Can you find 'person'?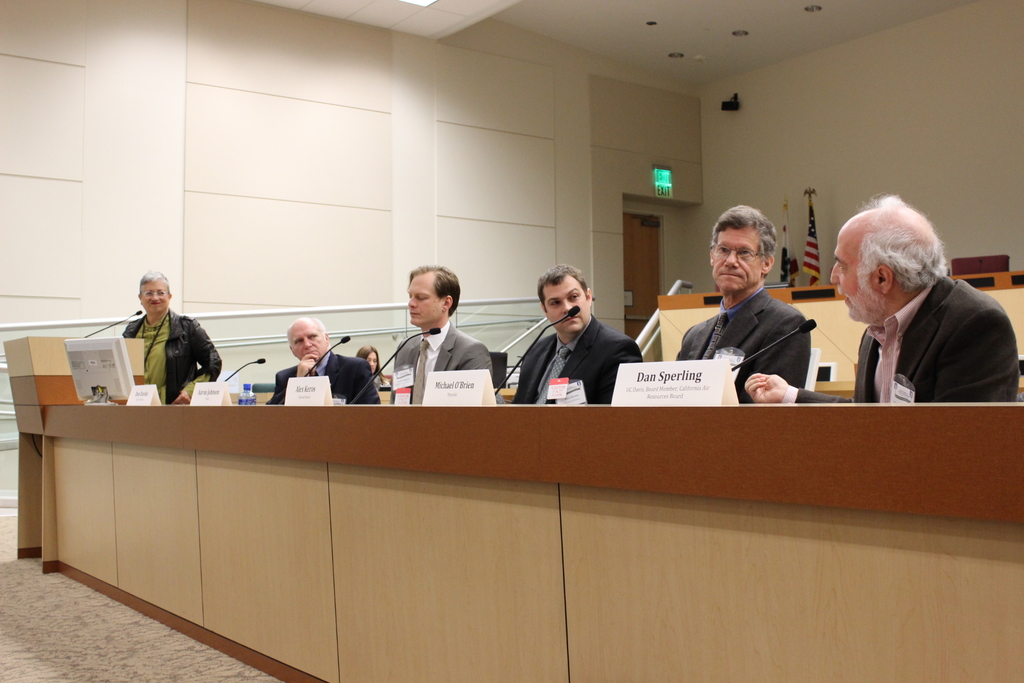
Yes, bounding box: (x1=388, y1=262, x2=495, y2=403).
